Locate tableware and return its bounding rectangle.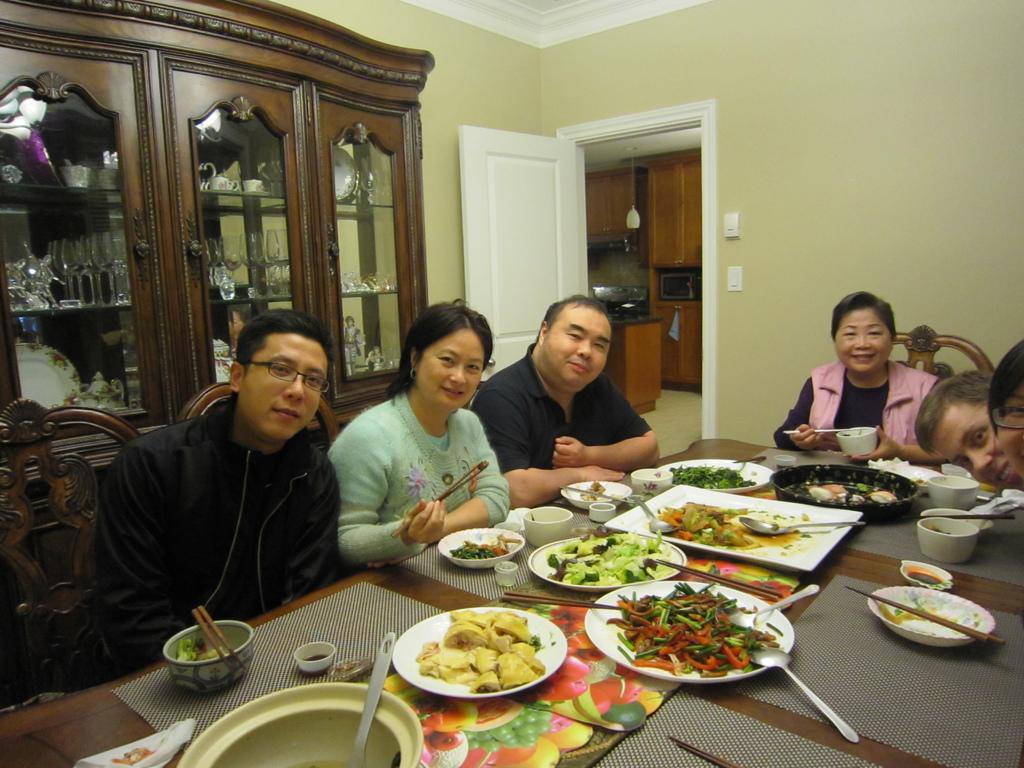
338:146:359:202.
